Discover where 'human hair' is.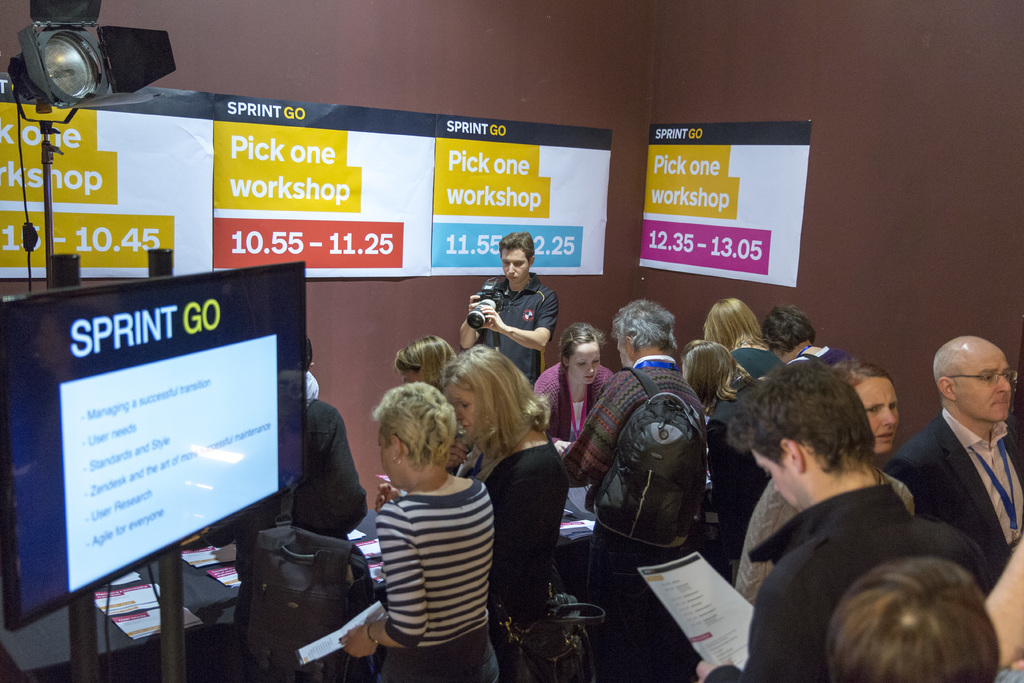
Discovered at locate(663, 329, 739, 406).
